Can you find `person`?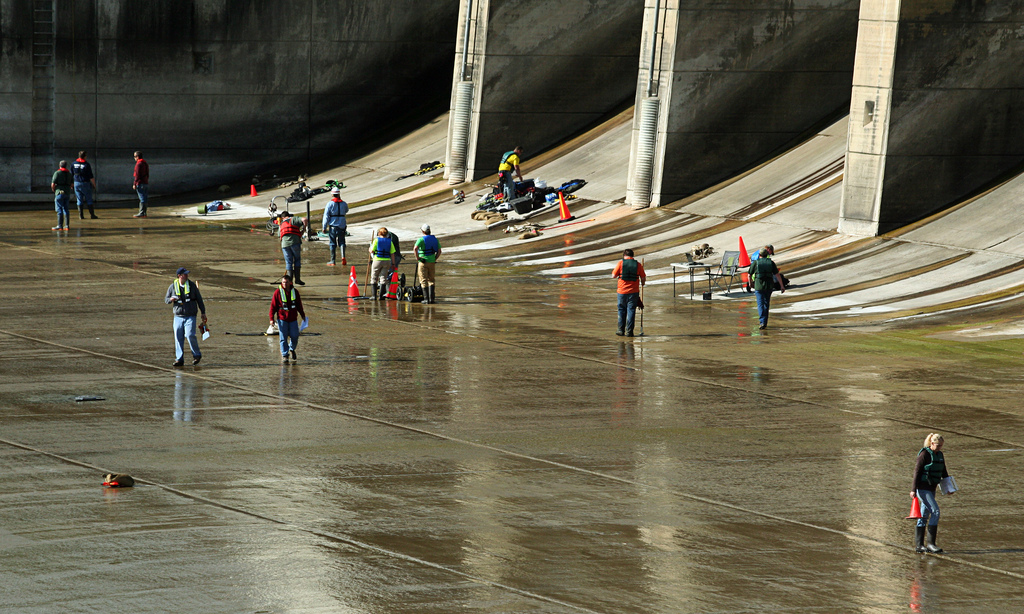
Yes, bounding box: locate(411, 227, 439, 307).
